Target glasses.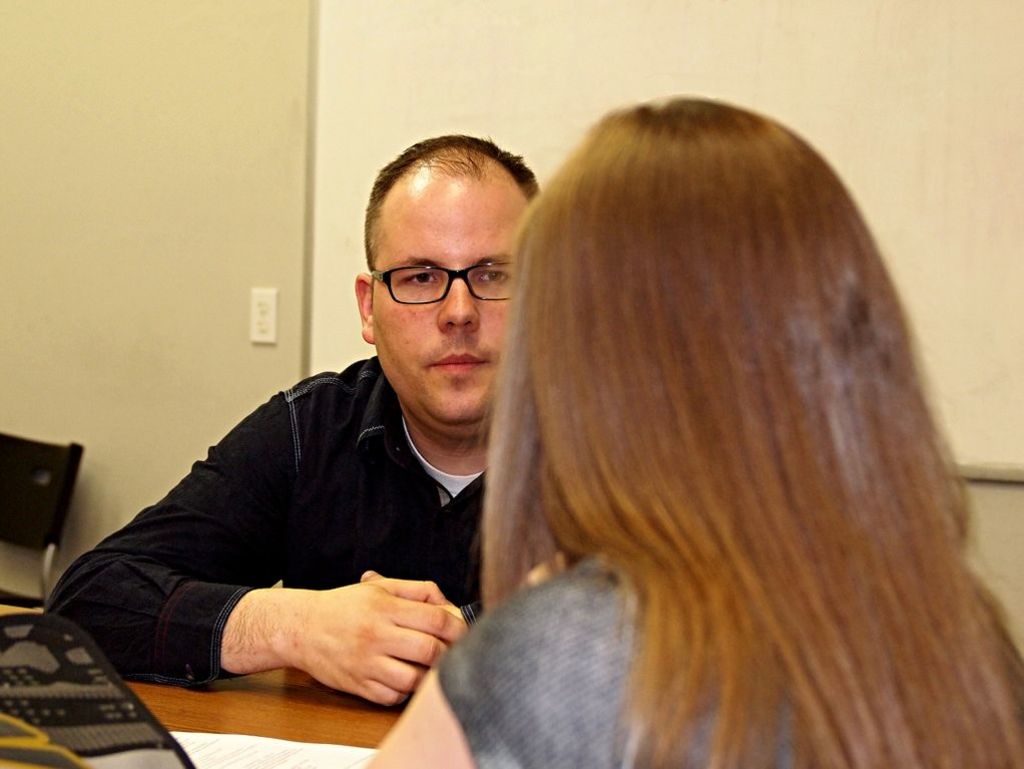
Target region: [left=370, top=259, right=512, bottom=307].
